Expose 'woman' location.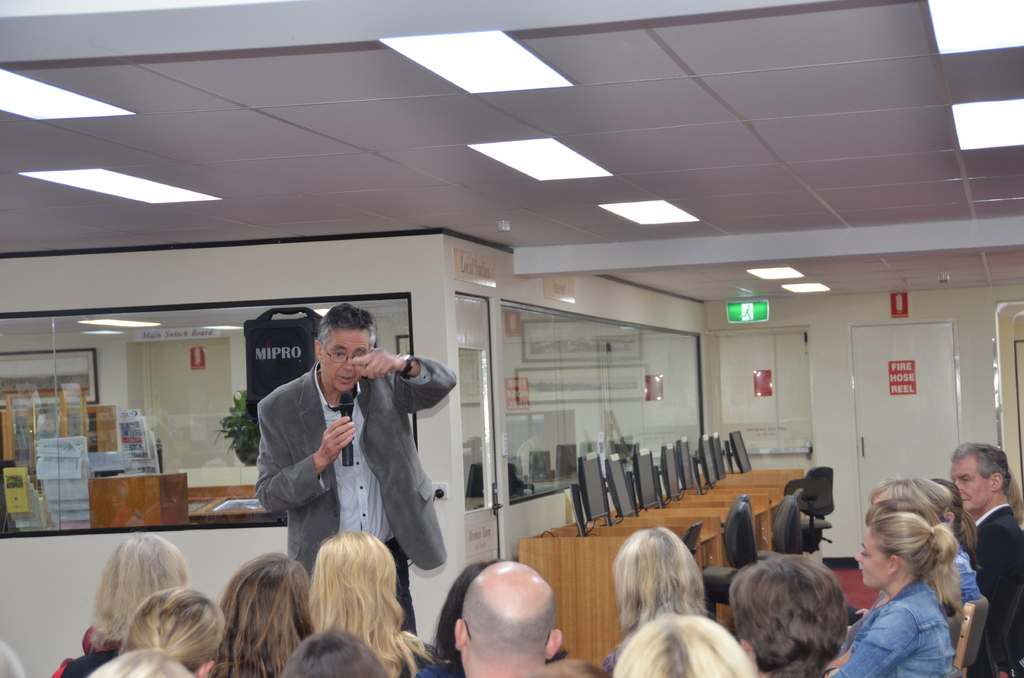
Exposed at left=837, top=469, right=986, bottom=677.
